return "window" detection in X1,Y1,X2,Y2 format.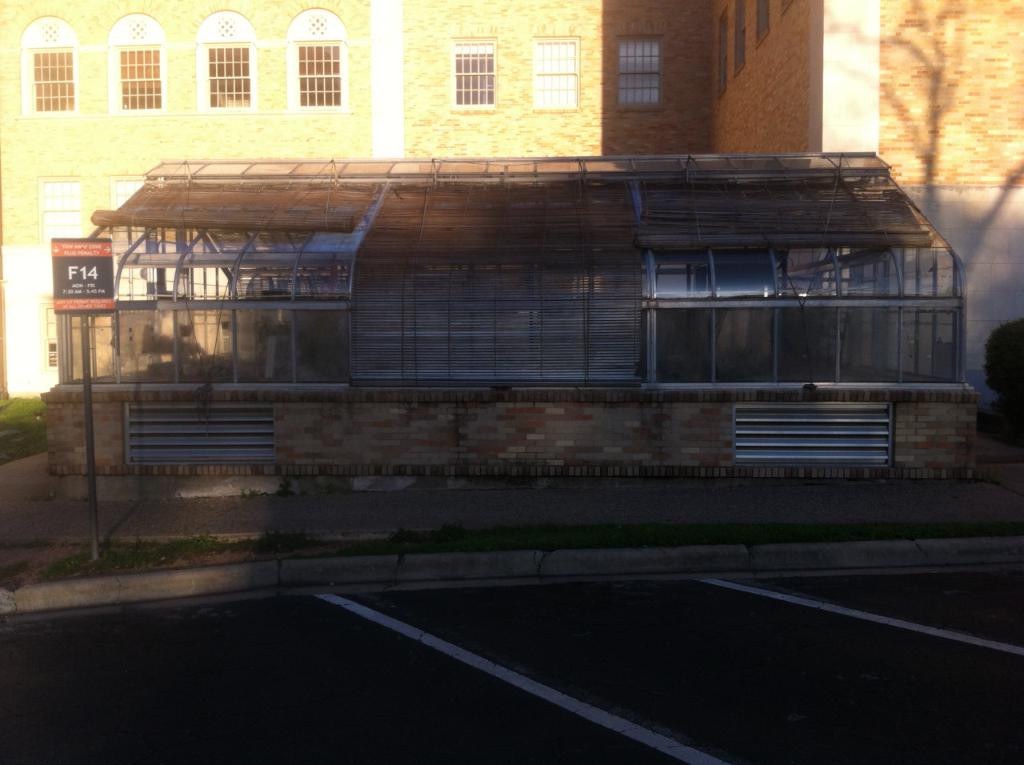
105,8,159,113.
